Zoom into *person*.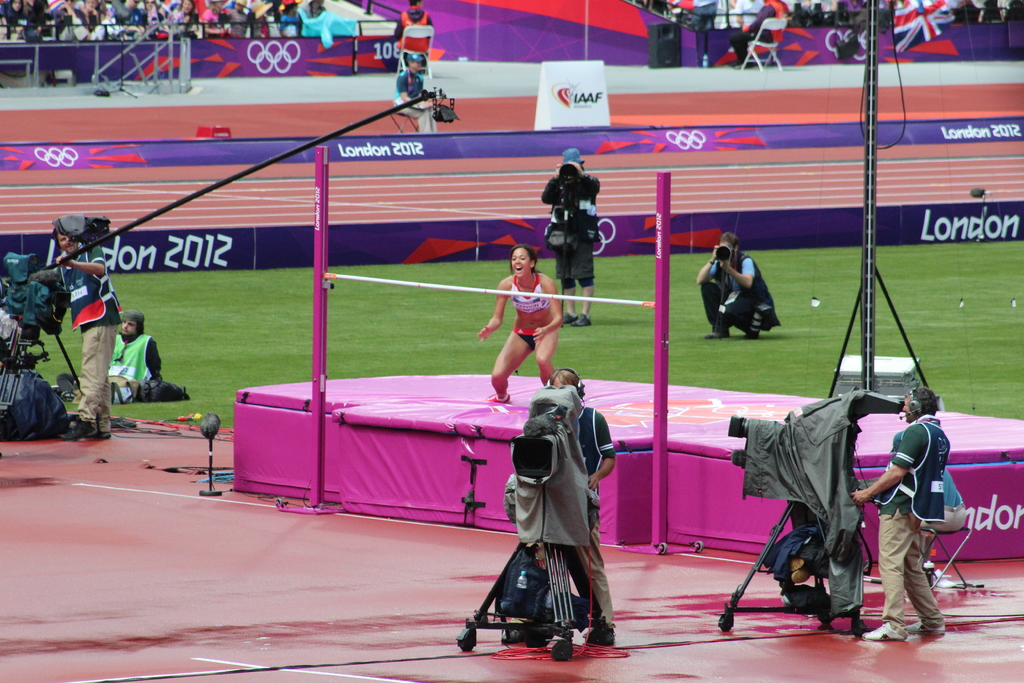
Zoom target: [50, 226, 121, 439].
